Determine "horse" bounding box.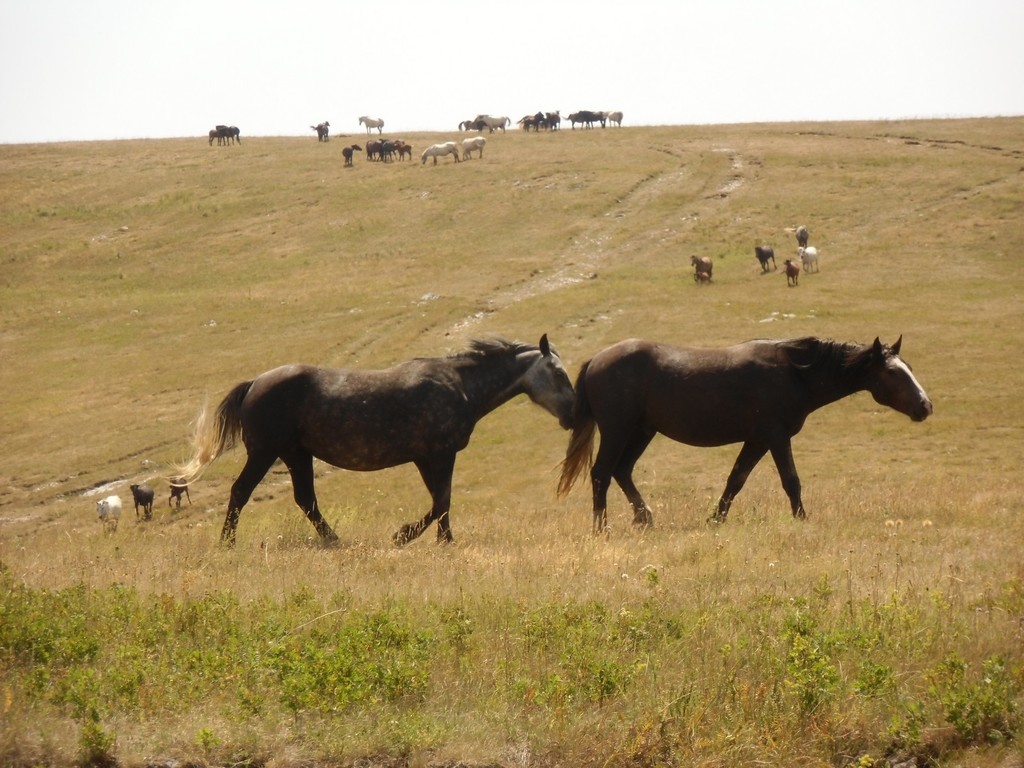
Determined: {"x1": 796, "y1": 244, "x2": 822, "y2": 278}.
